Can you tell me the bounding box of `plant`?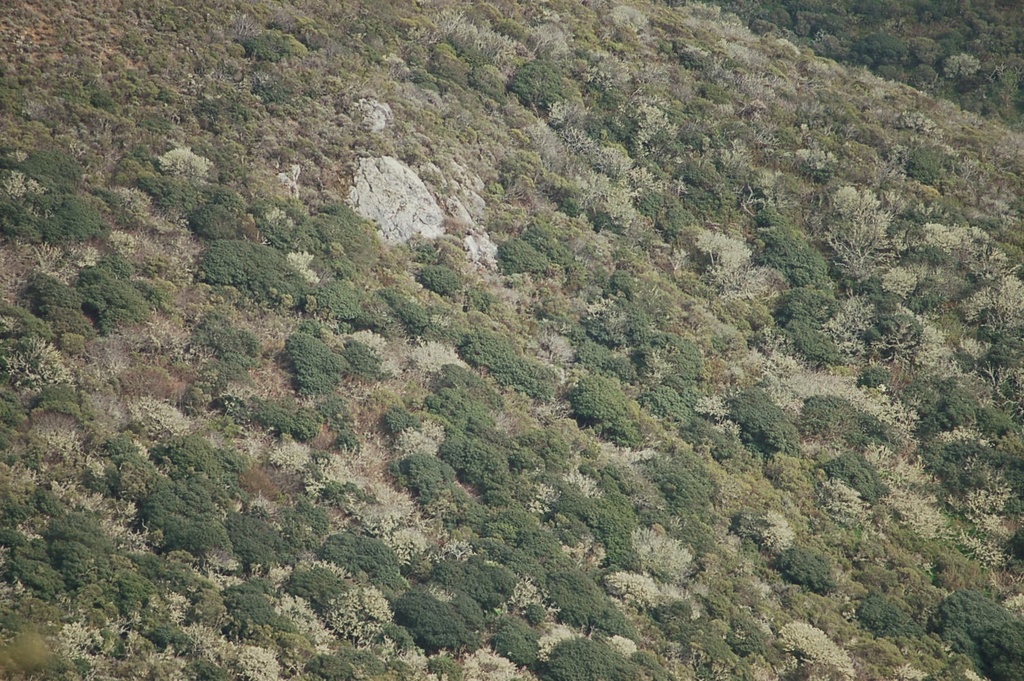
Rect(0, 300, 84, 398).
